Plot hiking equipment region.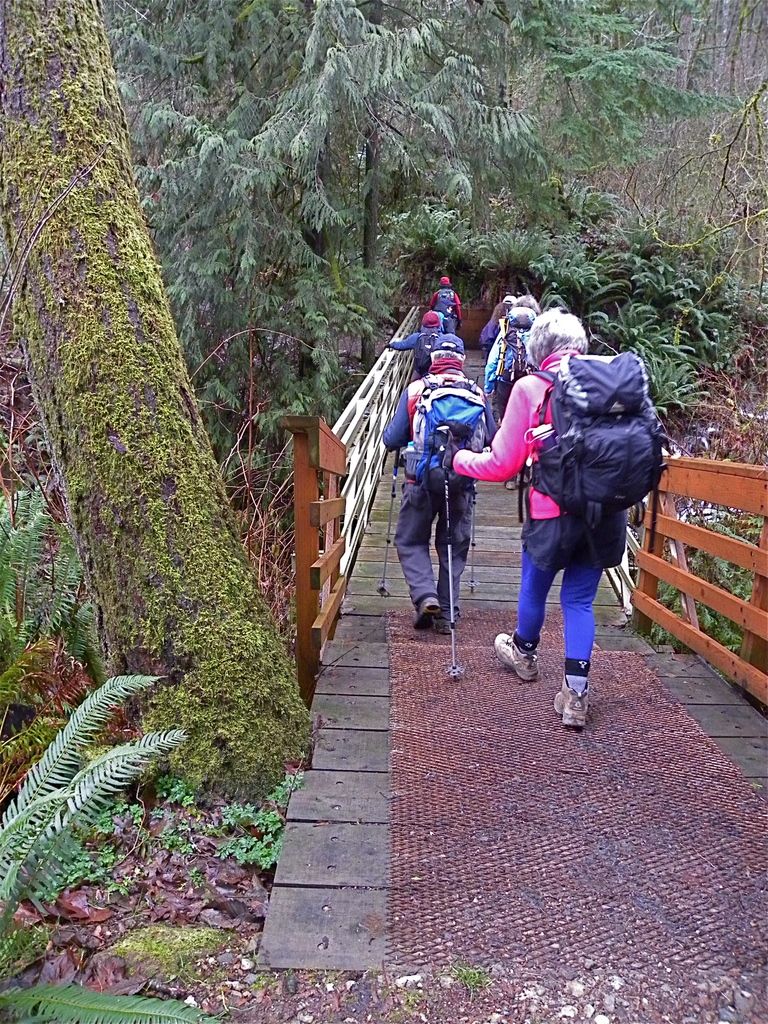
Plotted at (x1=429, y1=424, x2=460, y2=682).
